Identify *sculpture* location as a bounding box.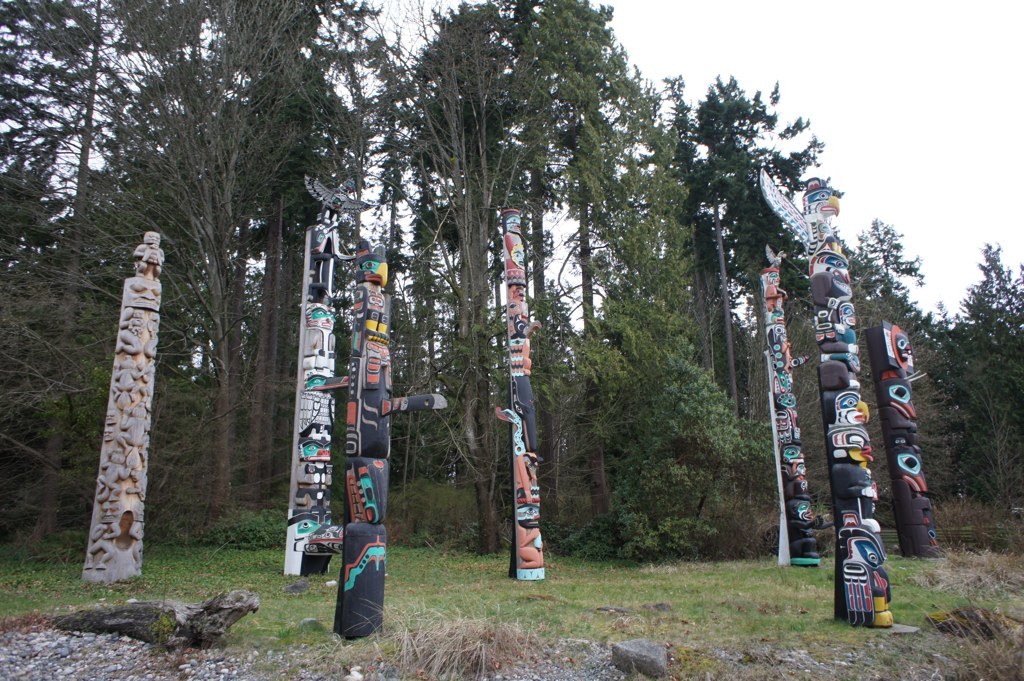
box=[804, 173, 892, 630].
